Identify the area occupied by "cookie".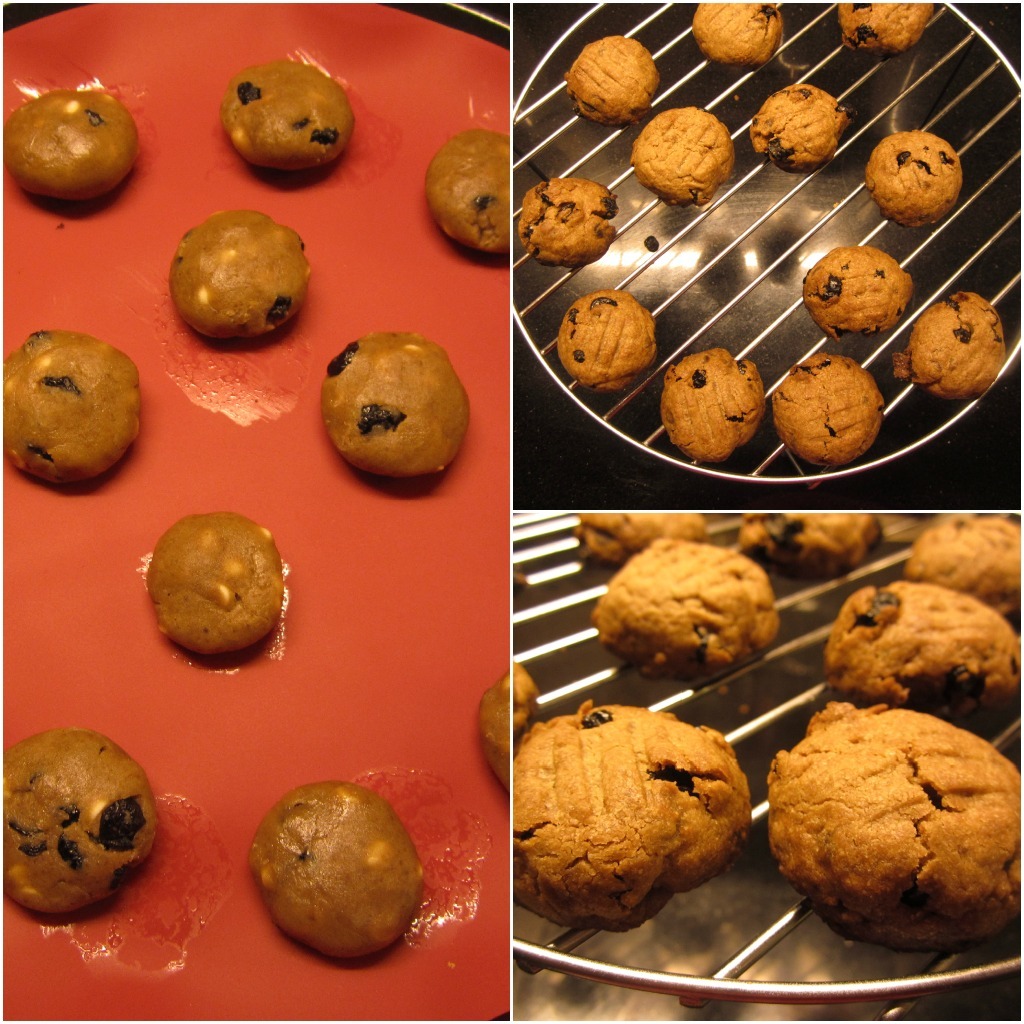
Area: [837, 0, 931, 59].
